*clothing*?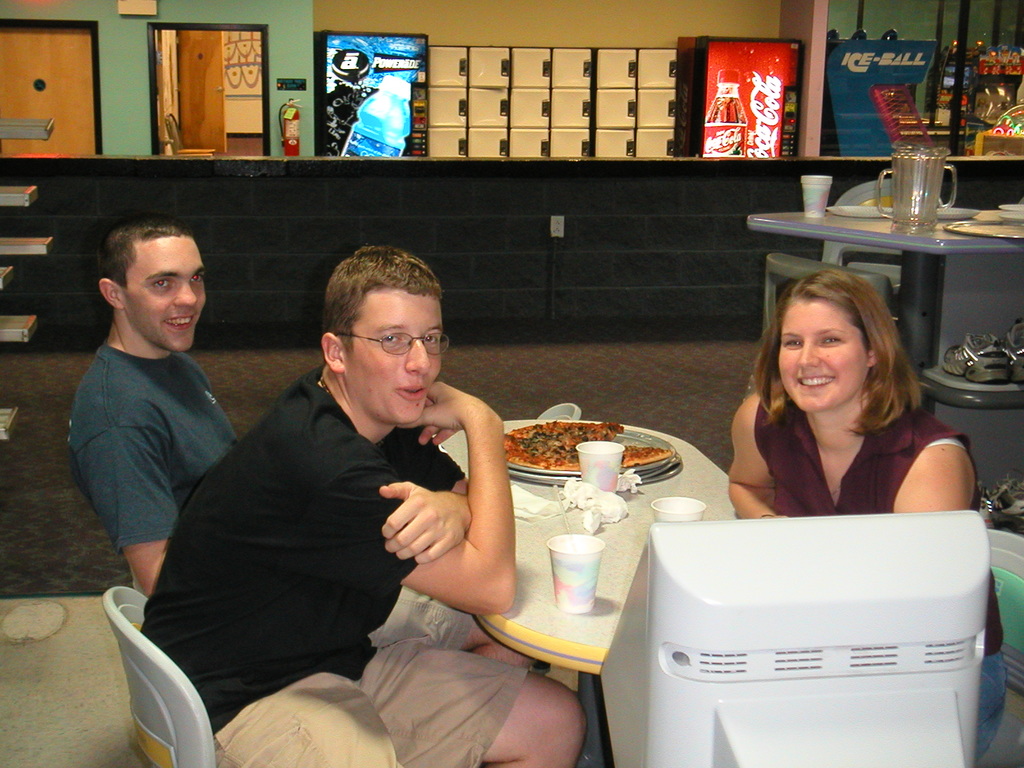
[62,339,243,550]
